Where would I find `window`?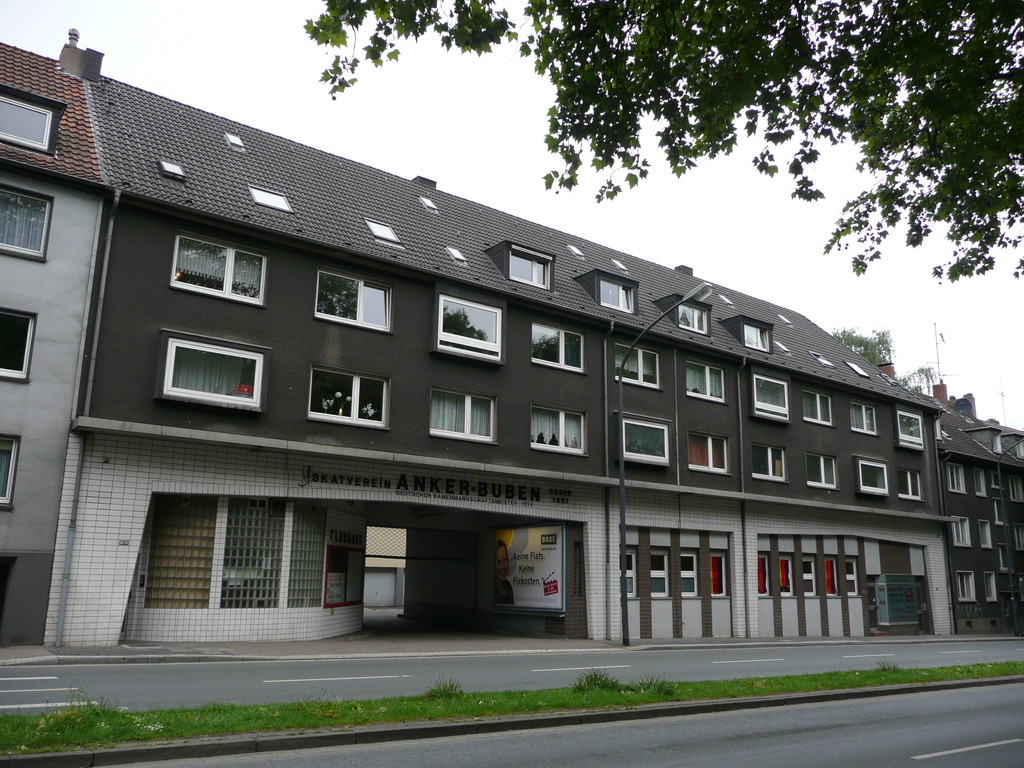
At locate(679, 295, 710, 335).
